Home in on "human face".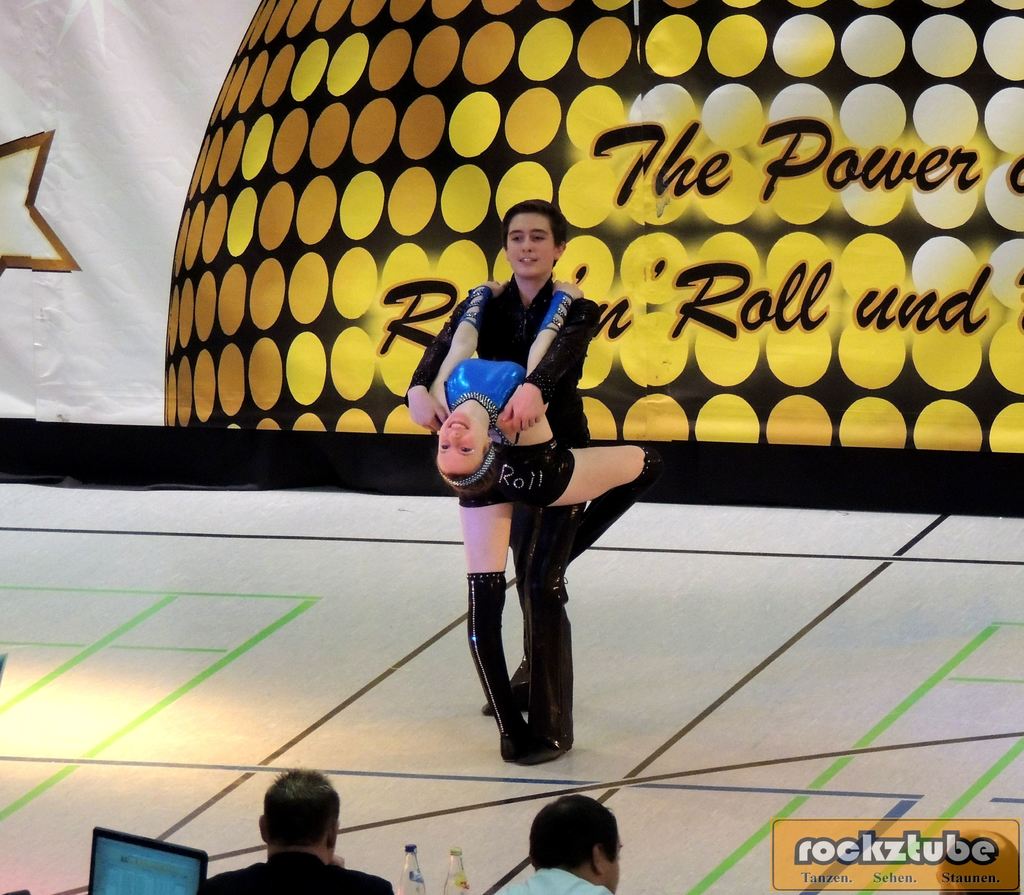
Homed in at bbox=[605, 837, 627, 894].
